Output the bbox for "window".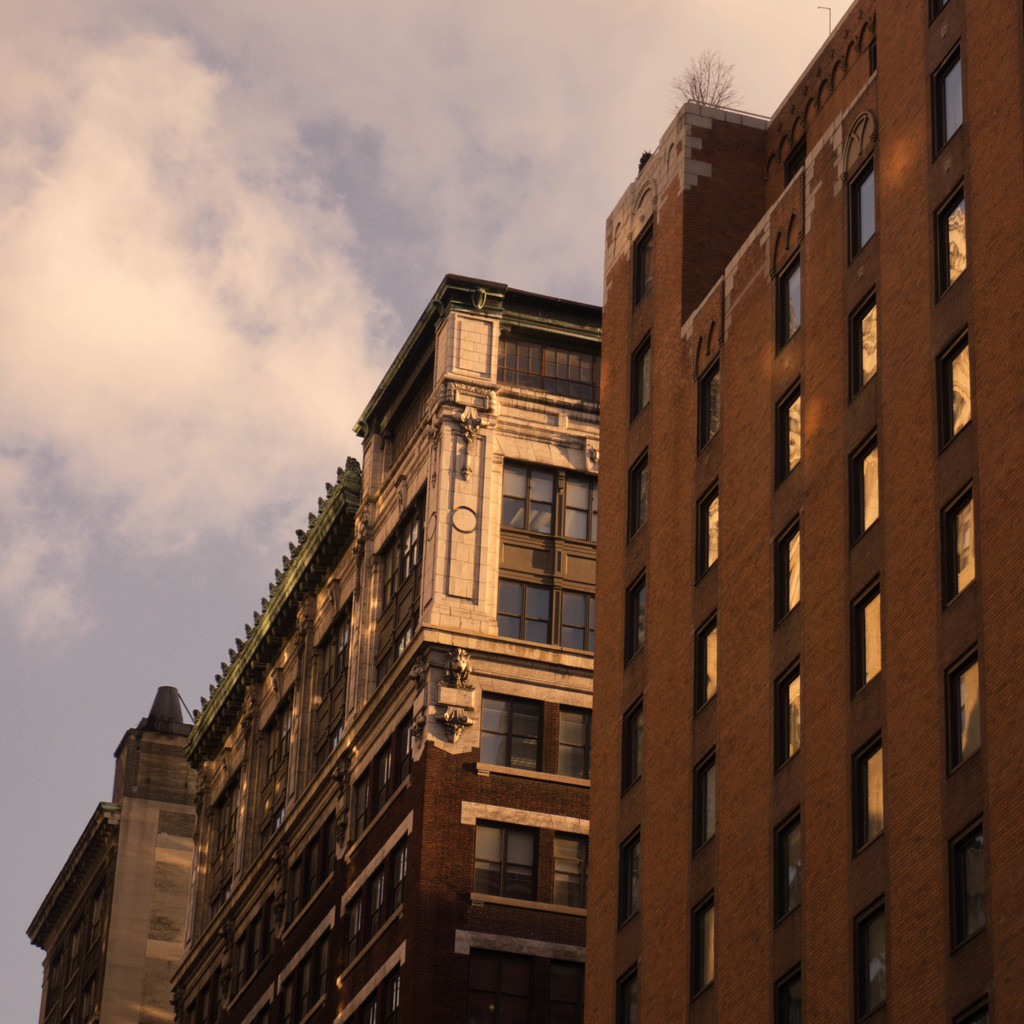
locate(849, 424, 882, 552).
